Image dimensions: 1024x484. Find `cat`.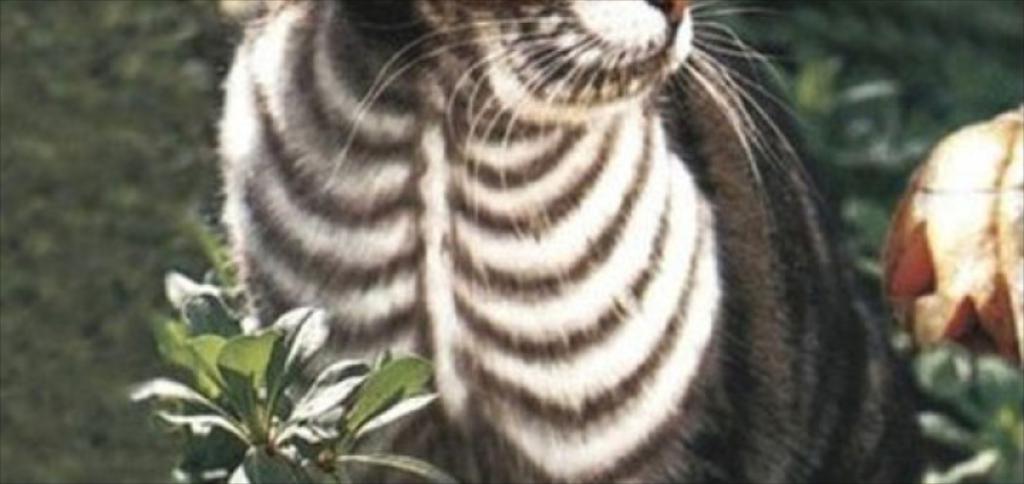
213, 0, 906, 483.
